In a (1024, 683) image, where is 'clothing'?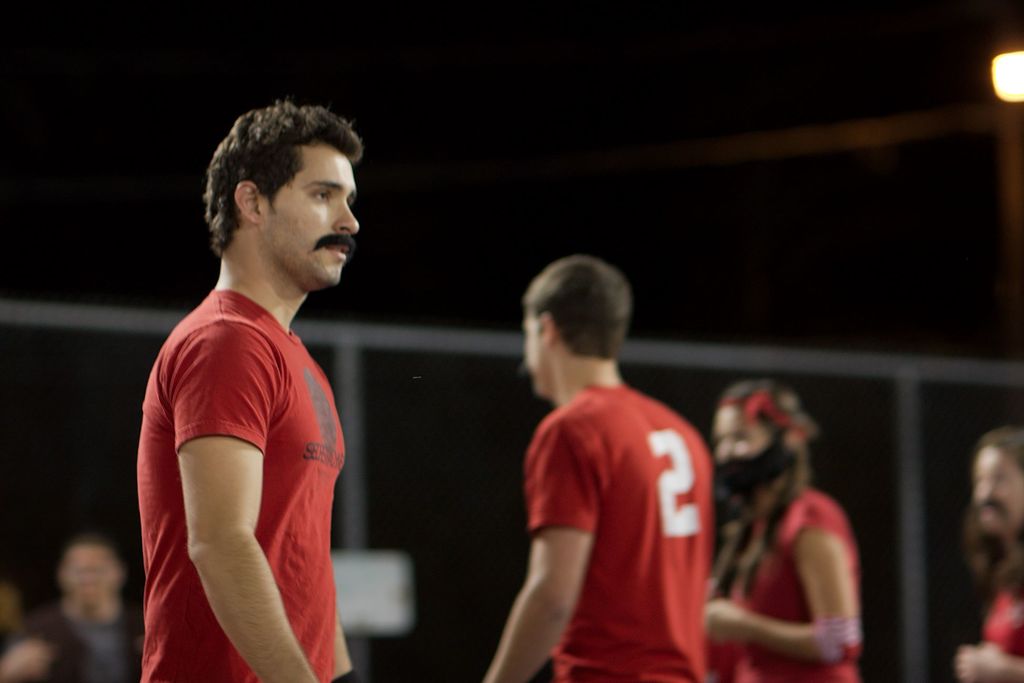
locate(527, 386, 713, 682).
